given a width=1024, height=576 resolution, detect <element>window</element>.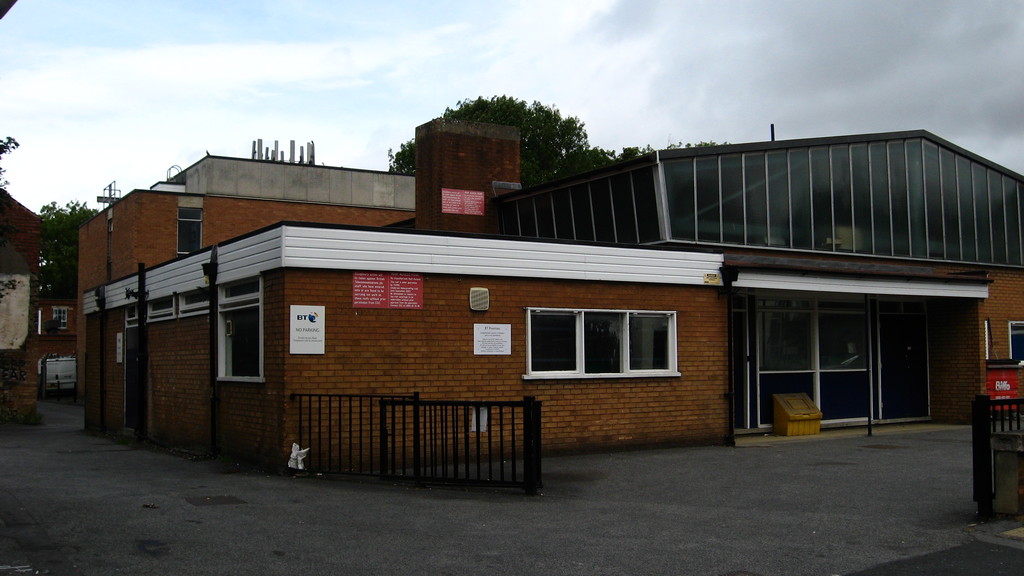
x1=1011, y1=318, x2=1022, y2=359.
